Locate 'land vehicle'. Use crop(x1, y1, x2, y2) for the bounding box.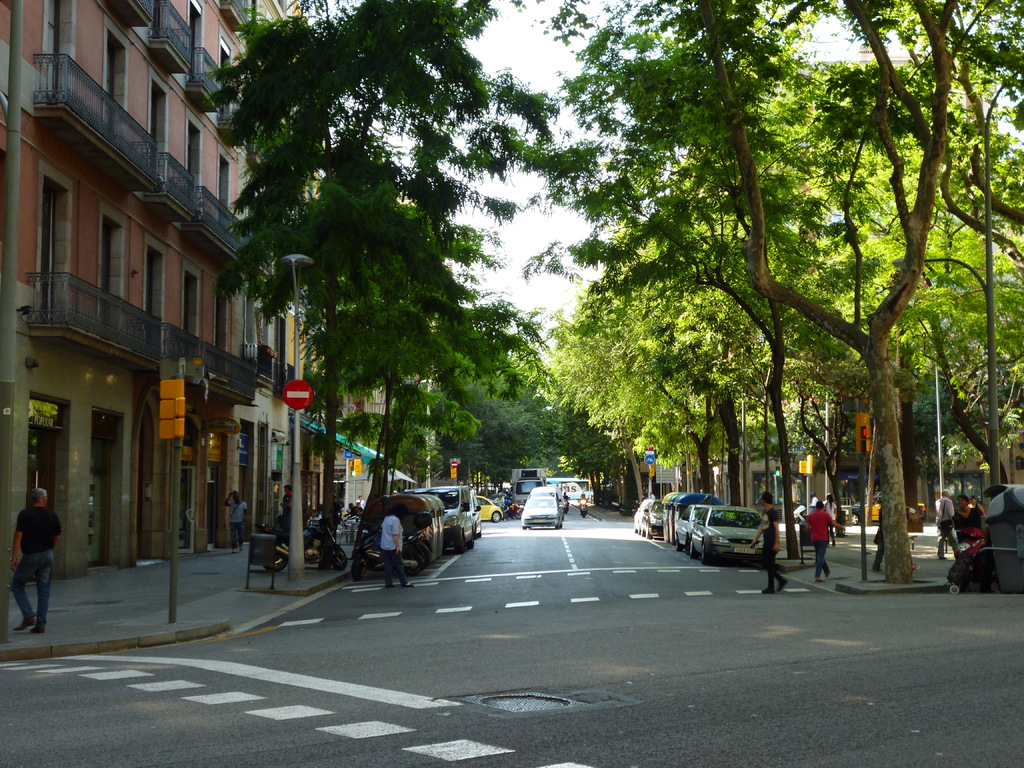
crop(469, 488, 485, 541).
